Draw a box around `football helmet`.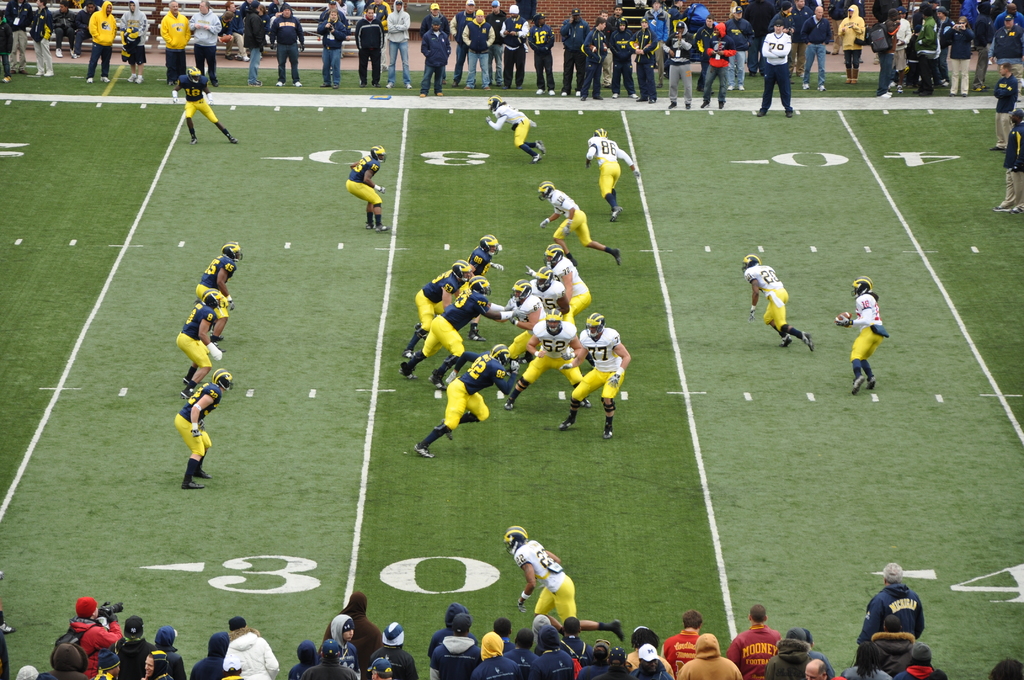
<bbox>227, 236, 244, 261</bbox>.
